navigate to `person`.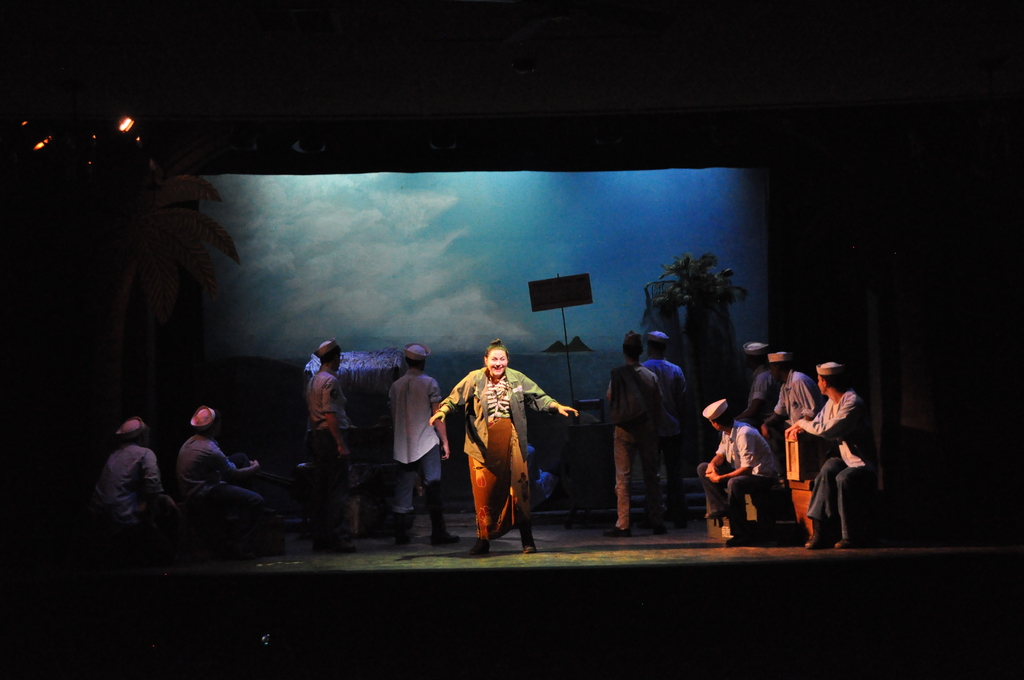
Navigation target: crop(169, 403, 268, 547).
